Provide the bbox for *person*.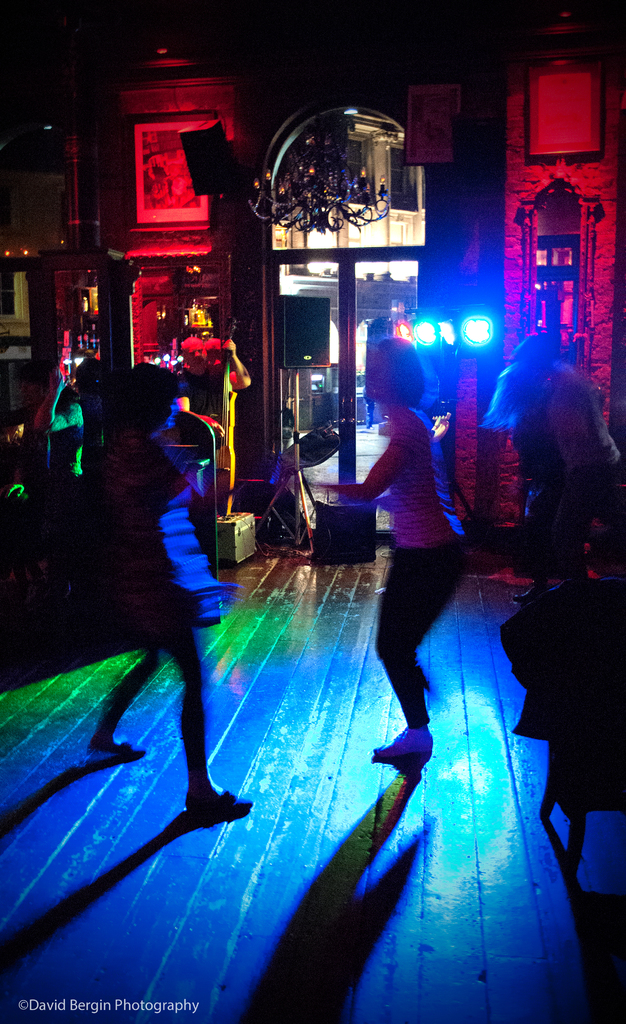
box(81, 367, 259, 820).
